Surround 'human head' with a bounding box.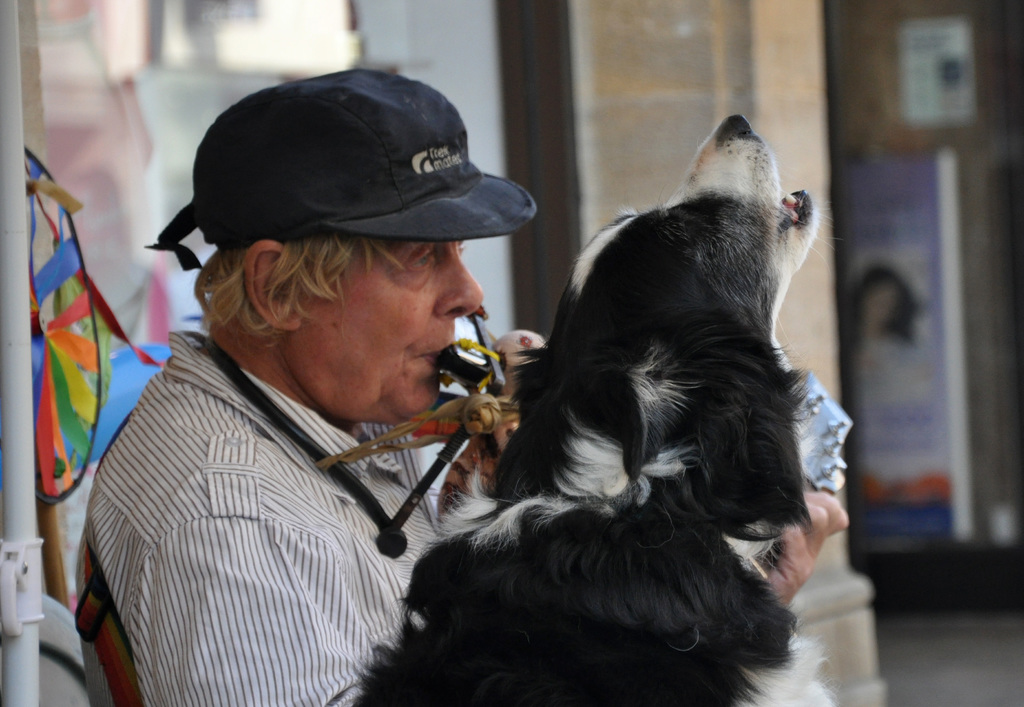
137:67:540:453.
